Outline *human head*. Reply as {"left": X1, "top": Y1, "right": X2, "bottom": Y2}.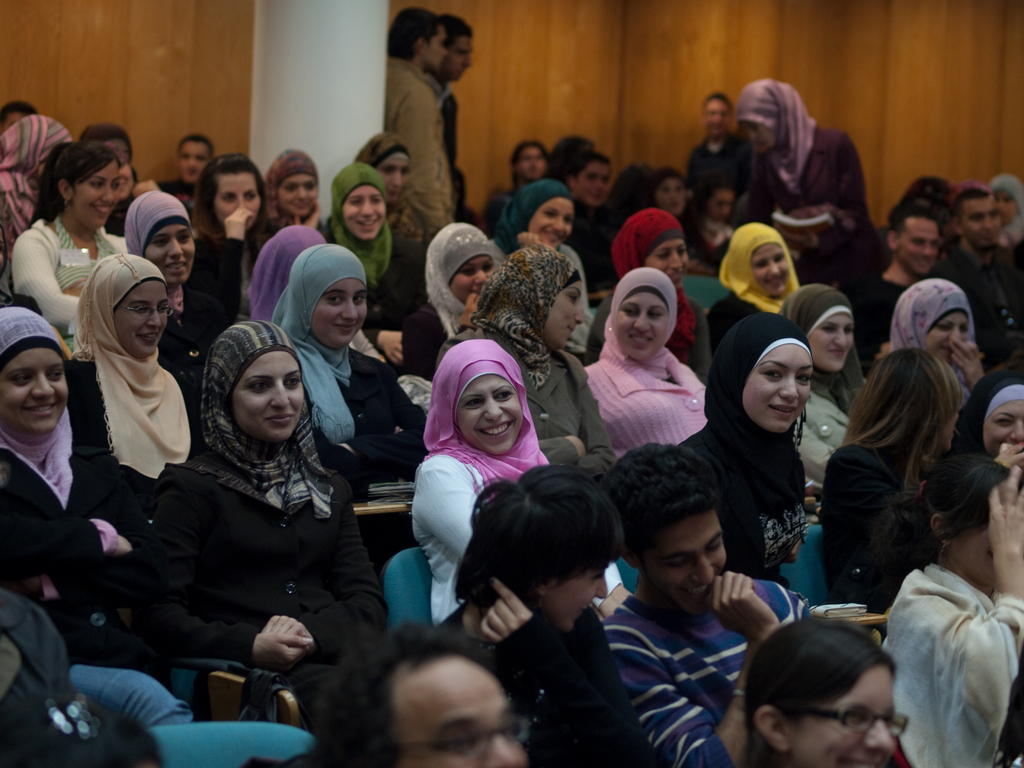
{"left": 428, "top": 332, "right": 543, "bottom": 465}.
